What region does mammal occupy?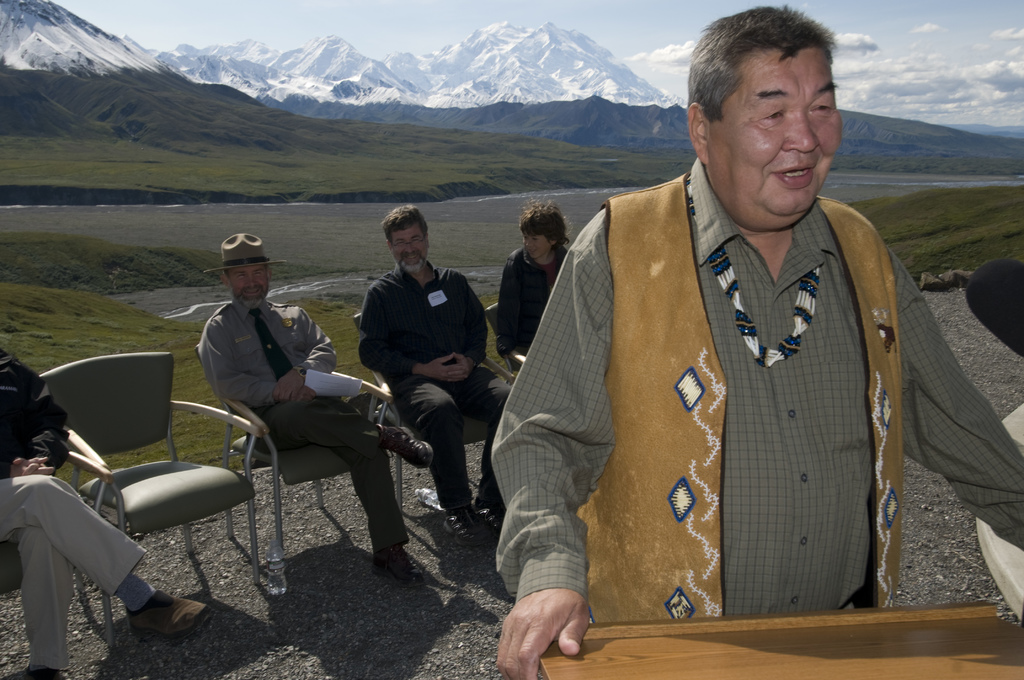
472,70,895,668.
